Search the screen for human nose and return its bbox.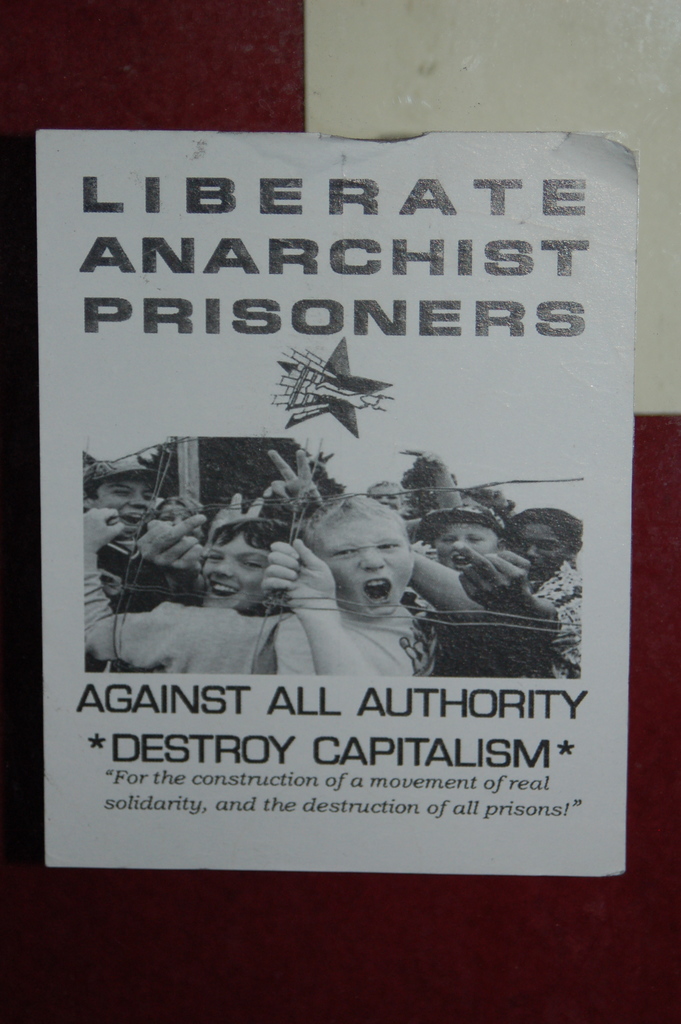
Found: (left=211, top=559, right=229, bottom=576).
